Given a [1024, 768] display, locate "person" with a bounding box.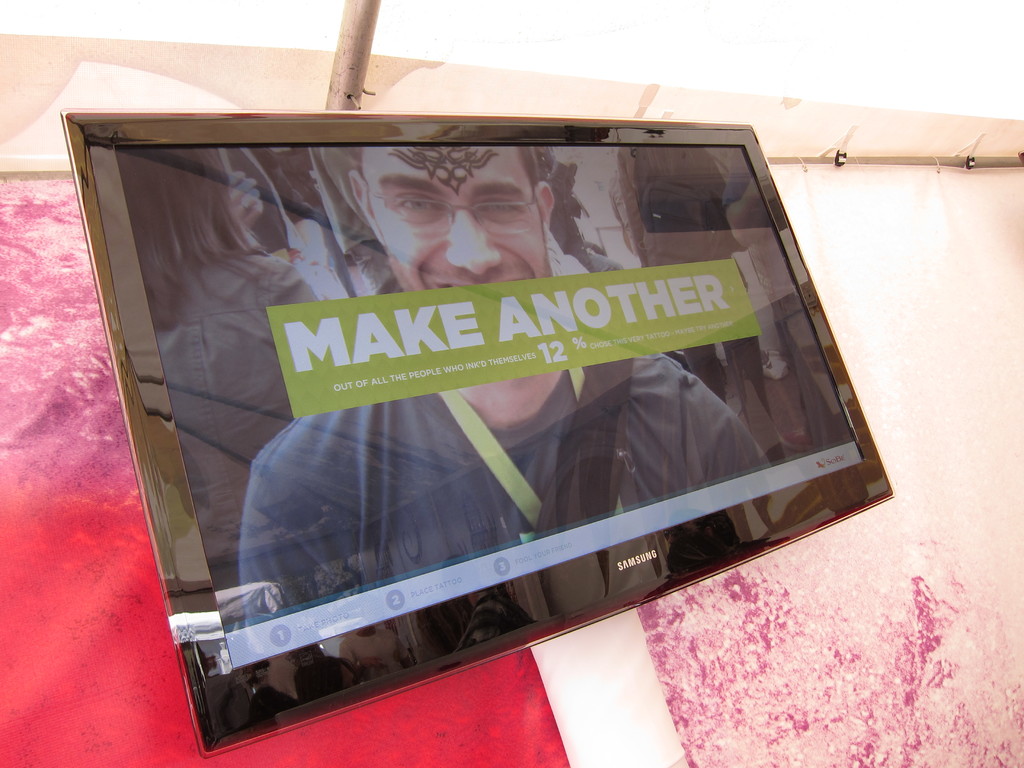
Located: bbox(113, 146, 324, 601).
